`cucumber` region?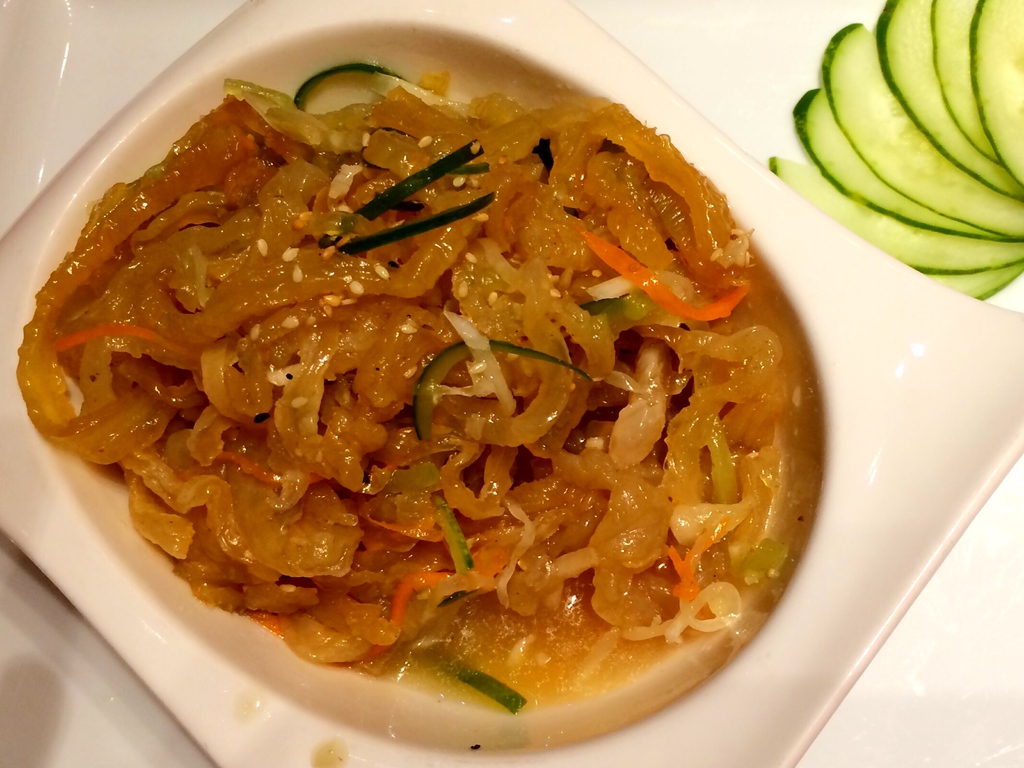
(left=419, top=339, right=589, bottom=438)
